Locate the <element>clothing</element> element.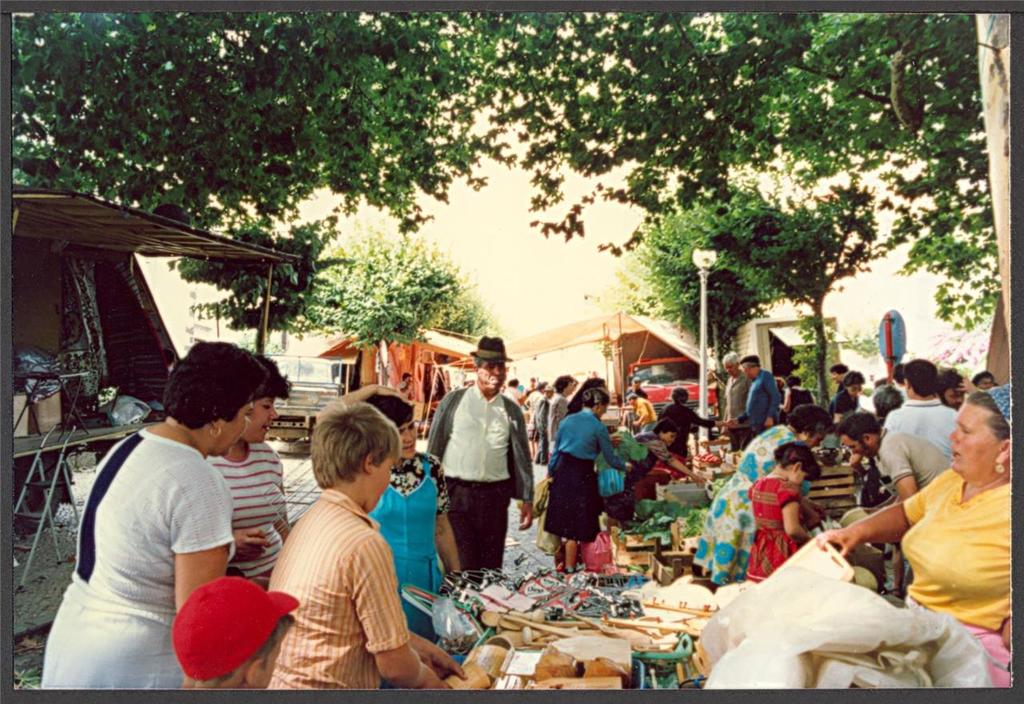
Element bbox: detection(718, 374, 750, 446).
